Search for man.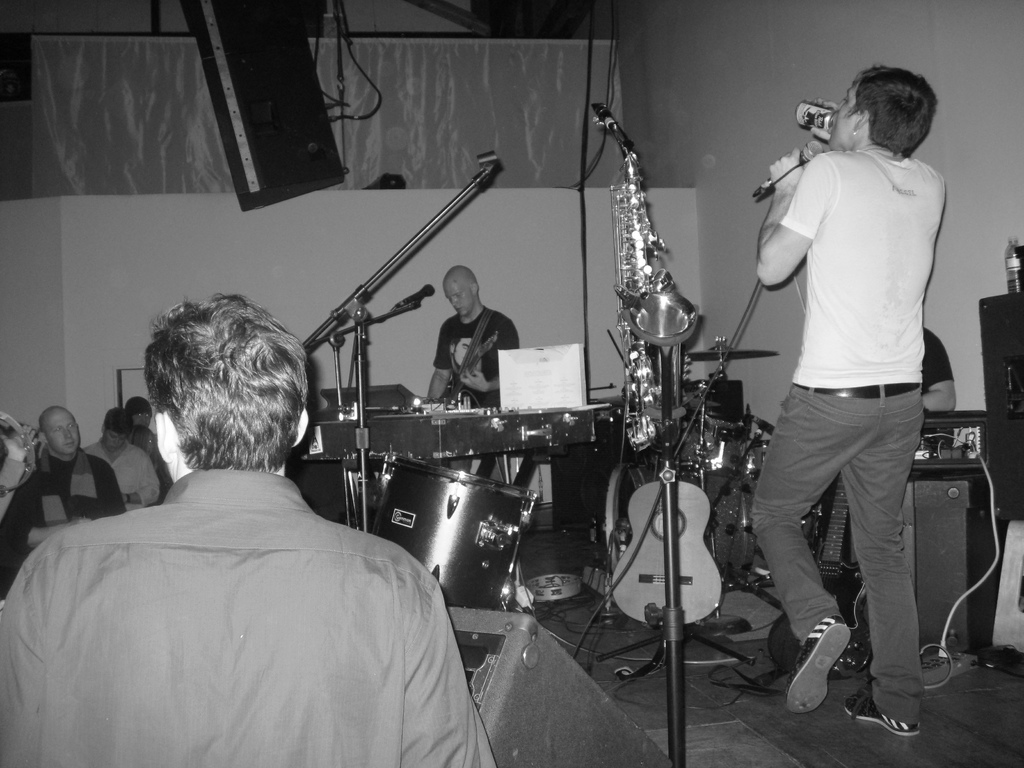
Found at bbox=[9, 408, 125, 545].
